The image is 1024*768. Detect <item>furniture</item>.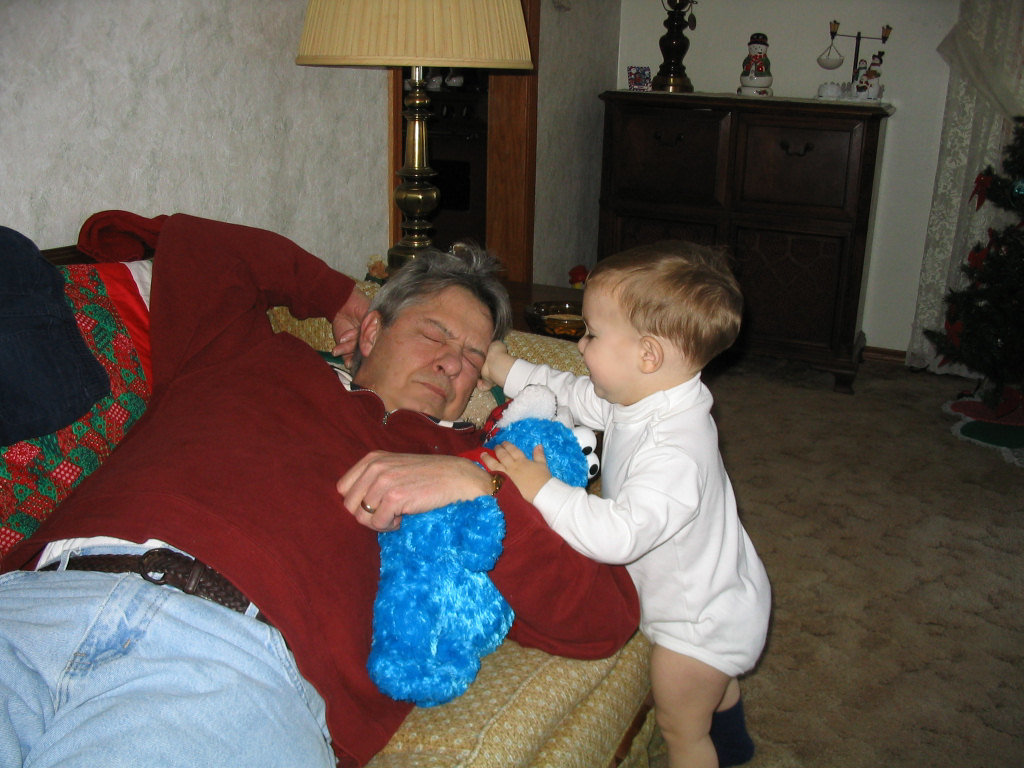
Detection: bbox(595, 89, 897, 395).
